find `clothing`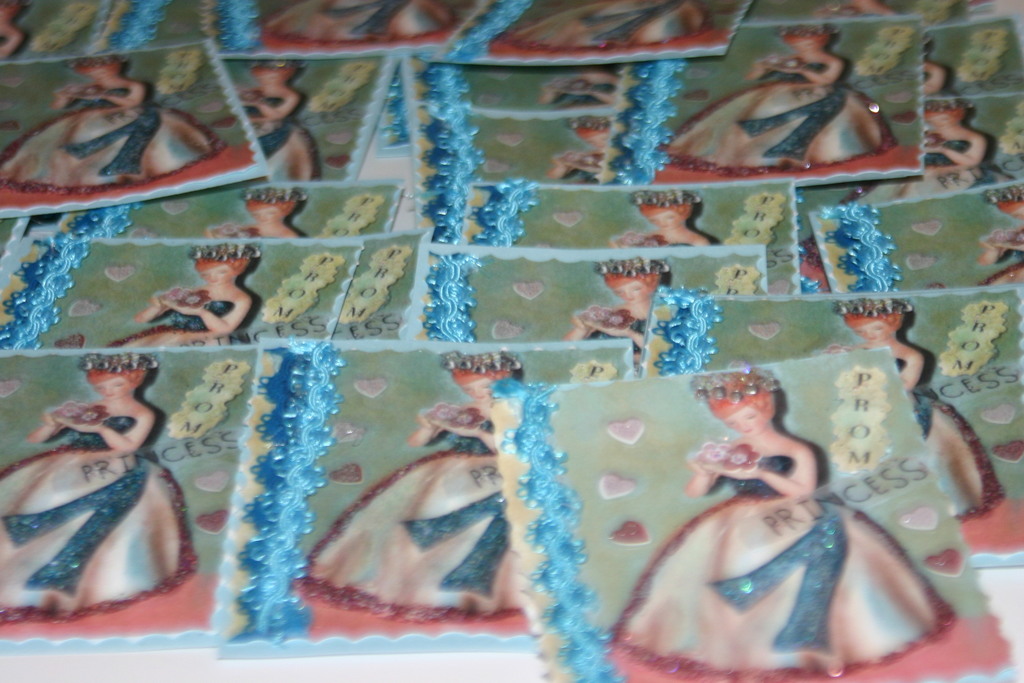
902, 382, 1012, 521
